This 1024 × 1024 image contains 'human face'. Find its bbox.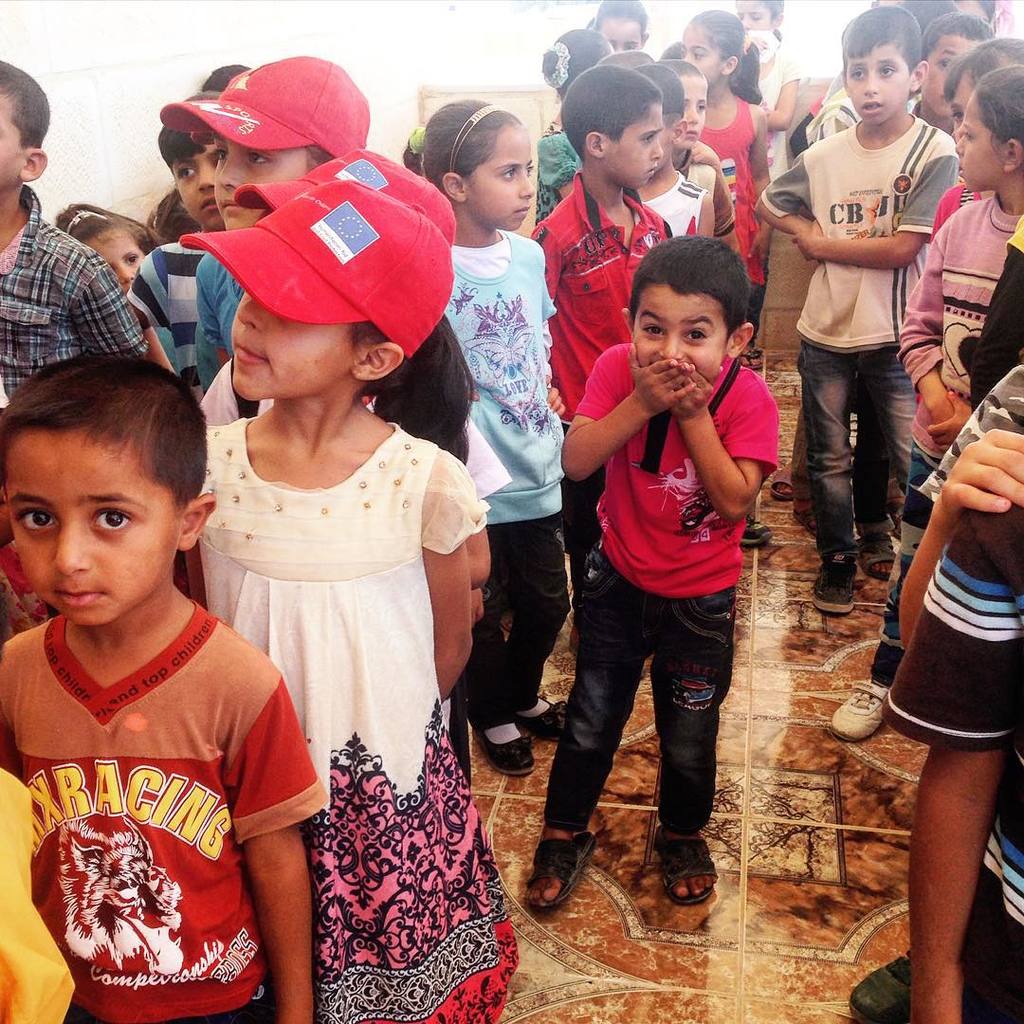
<region>216, 131, 310, 229</region>.
